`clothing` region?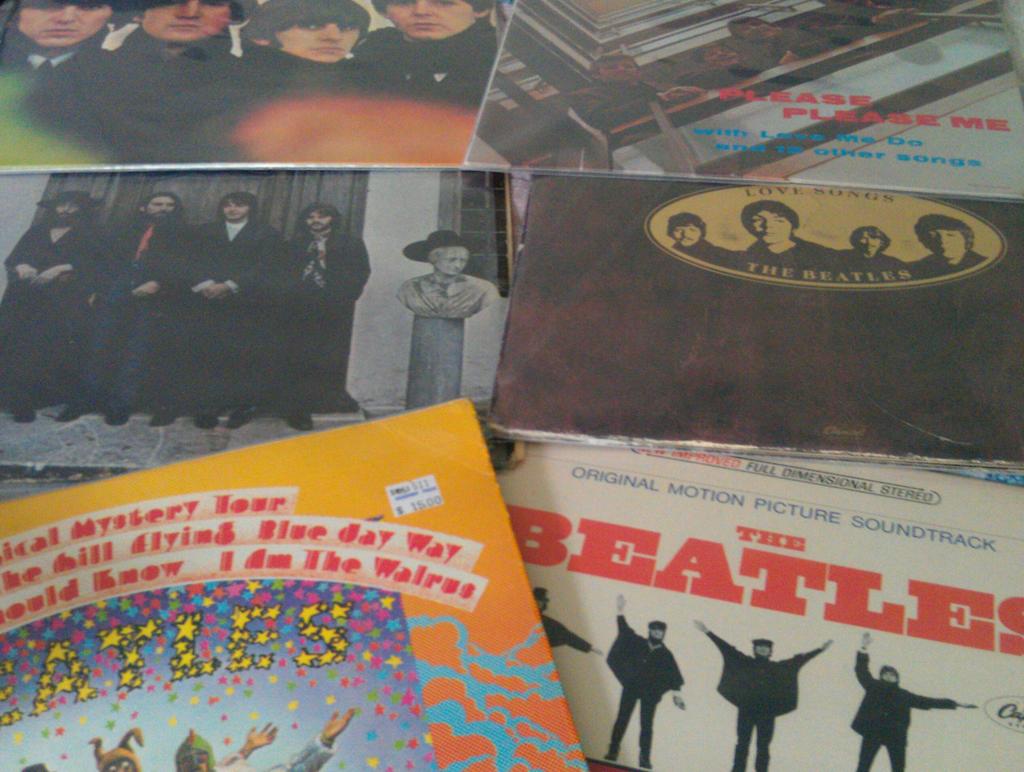
left=401, top=263, right=500, bottom=314
